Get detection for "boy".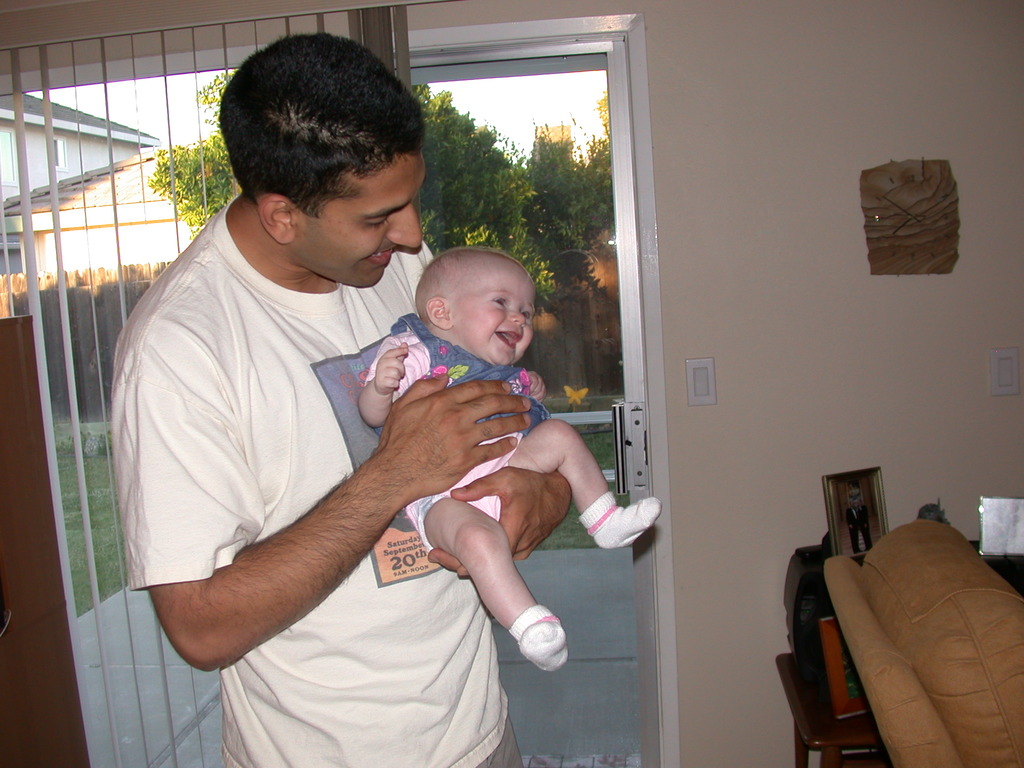
Detection: region(358, 246, 662, 668).
